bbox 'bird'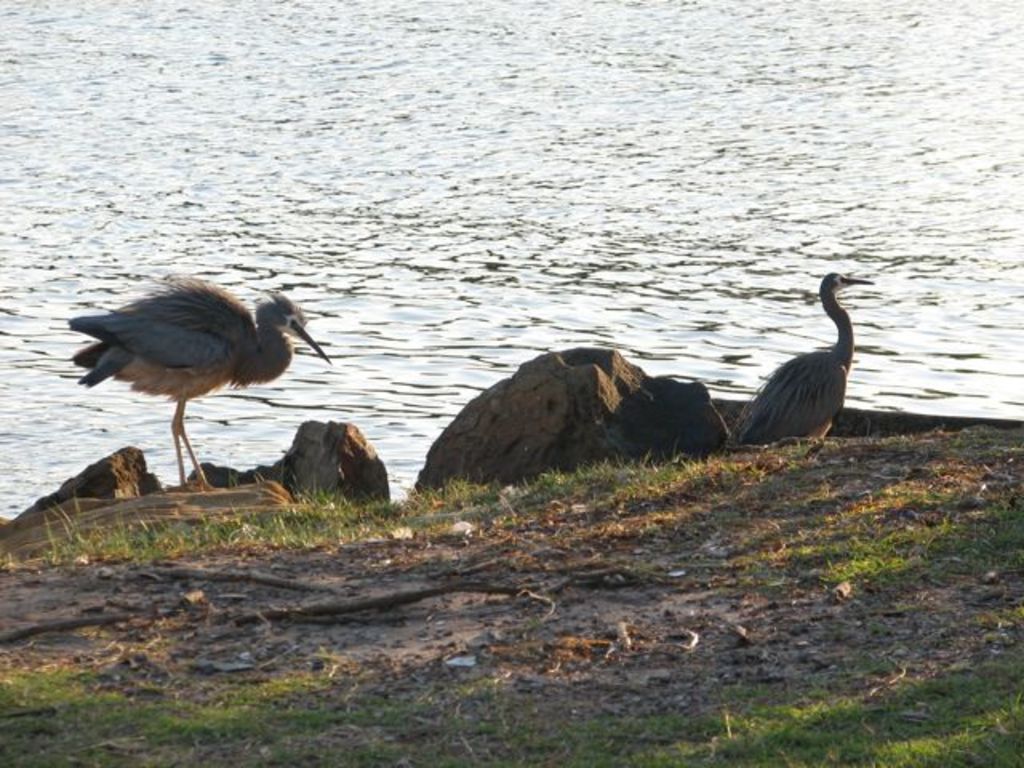
[left=718, top=267, right=877, bottom=456]
